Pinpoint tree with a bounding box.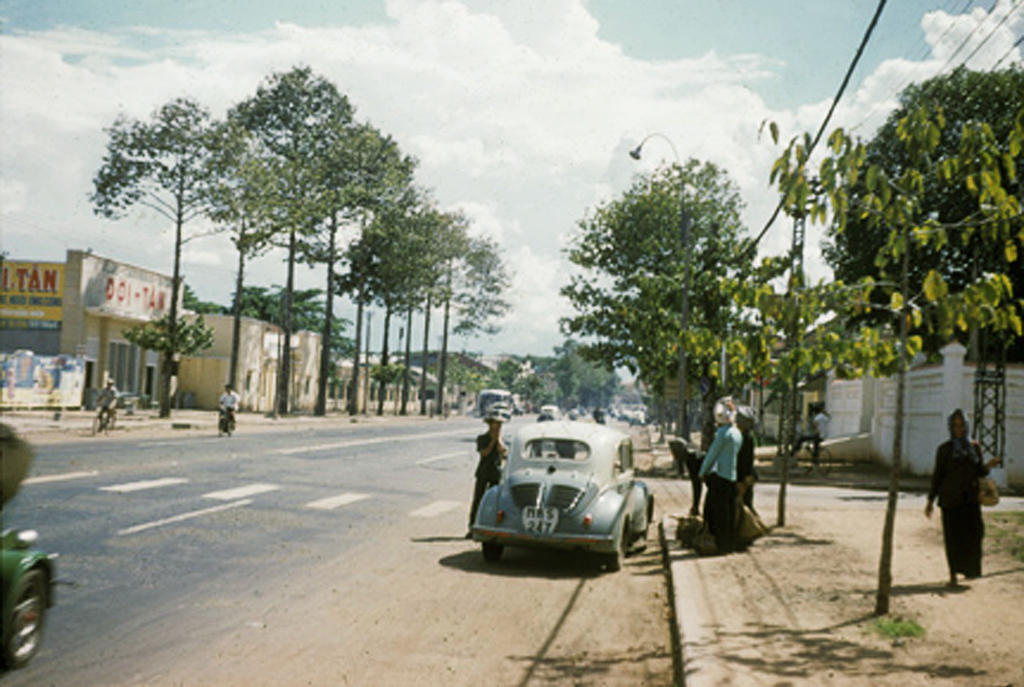
left=301, top=119, right=412, bottom=416.
